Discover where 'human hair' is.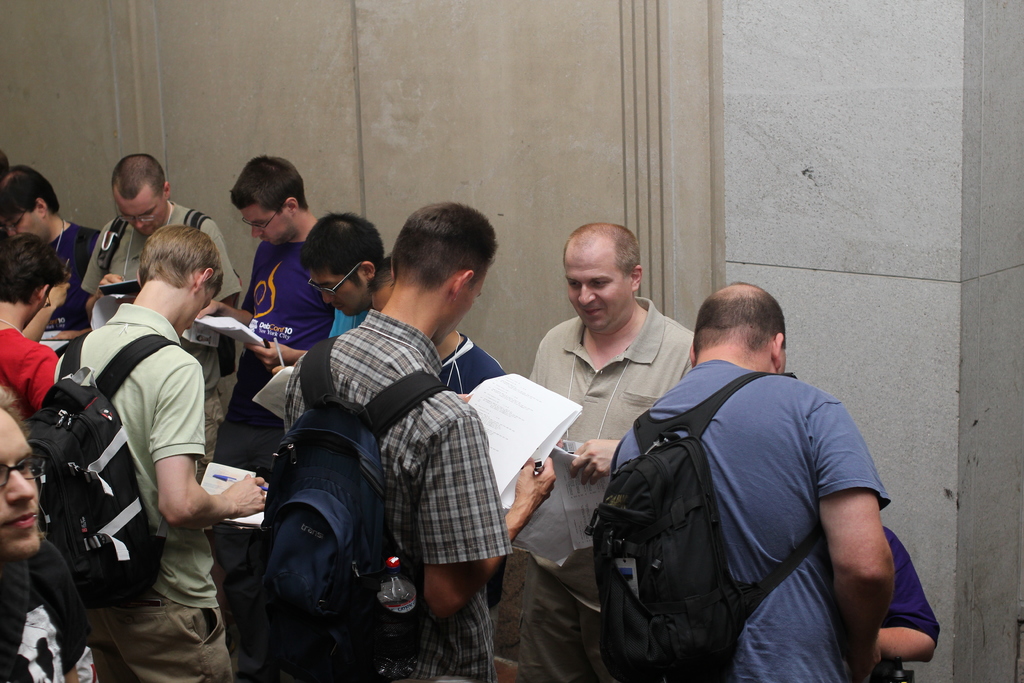
Discovered at (0, 383, 32, 441).
